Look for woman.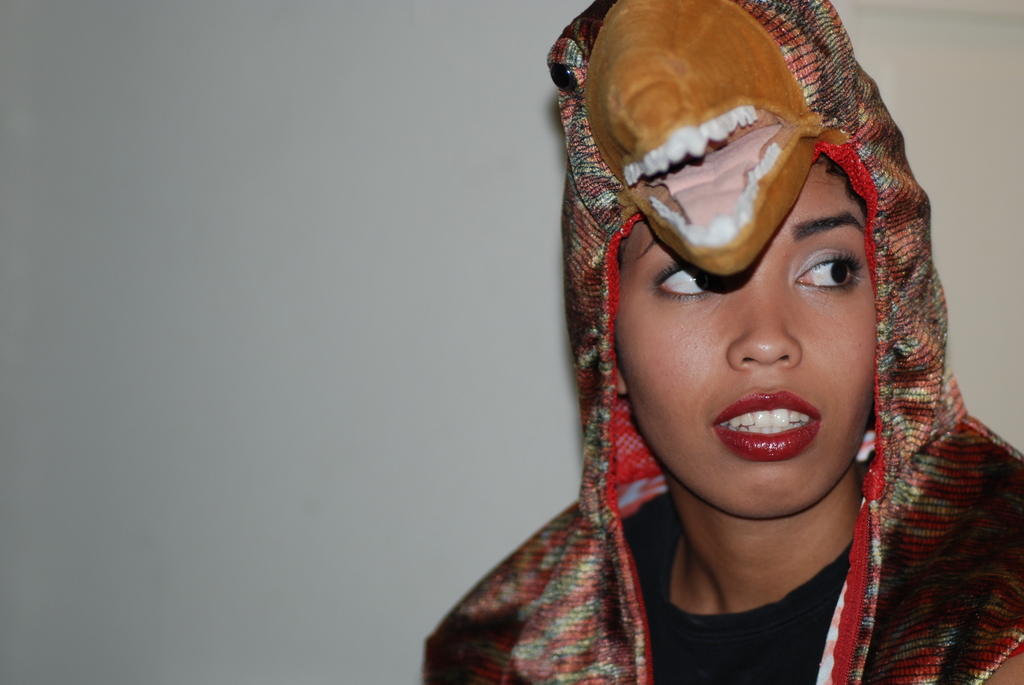
Found: bbox=[442, 21, 1019, 670].
